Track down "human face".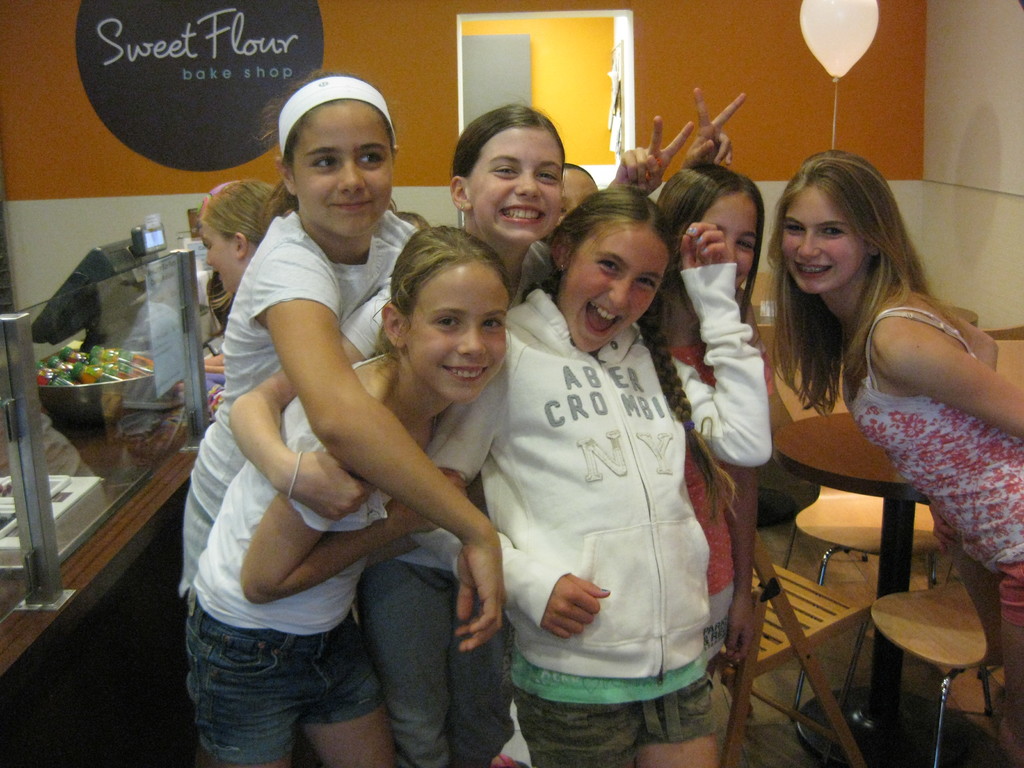
Tracked to <box>559,228,666,362</box>.
